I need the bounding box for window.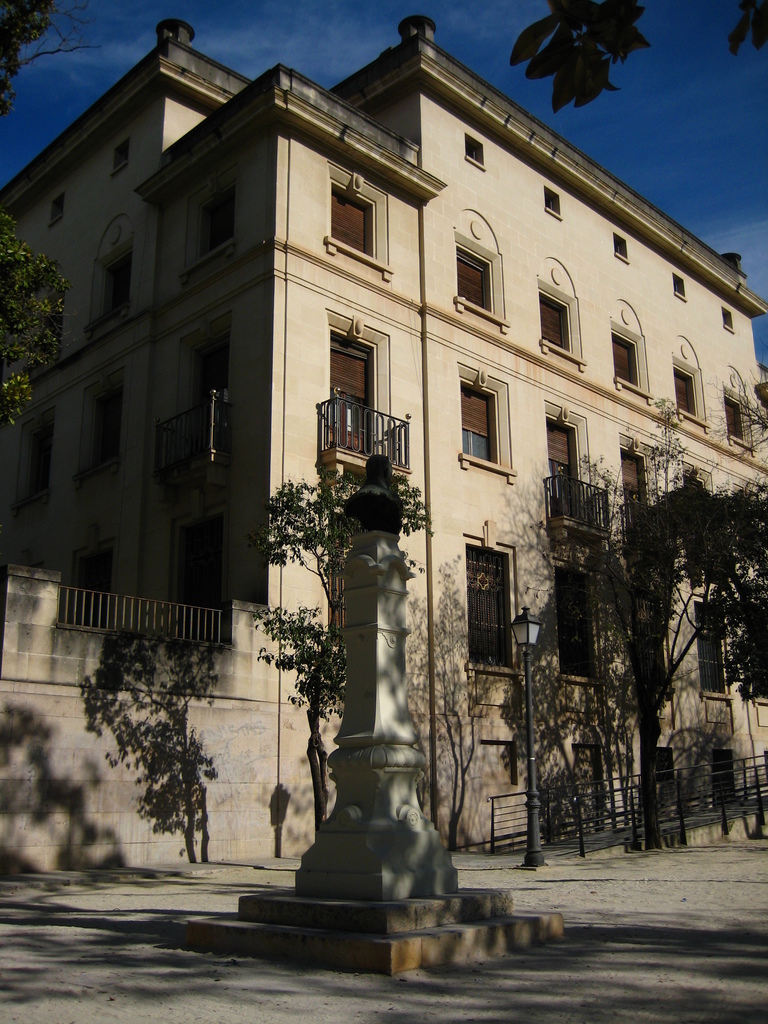
Here it is: [x1=544, y1=184, x2=565, y2=220].
